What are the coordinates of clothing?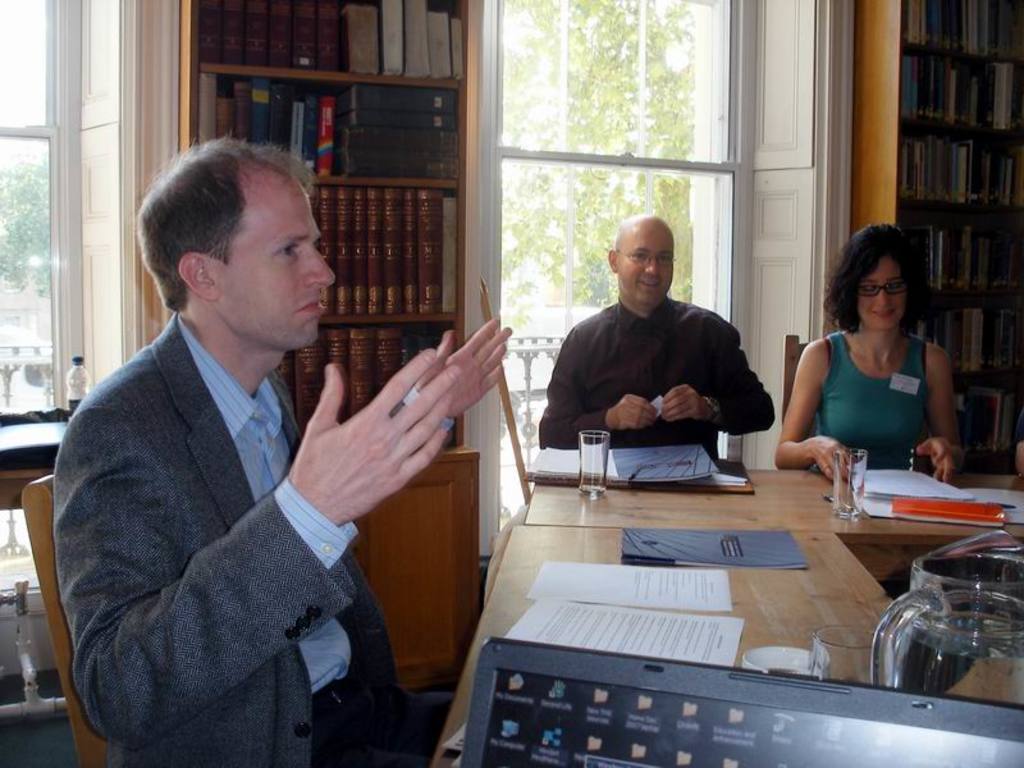
(x1=540, y1=297, x2=773, y2=454).
